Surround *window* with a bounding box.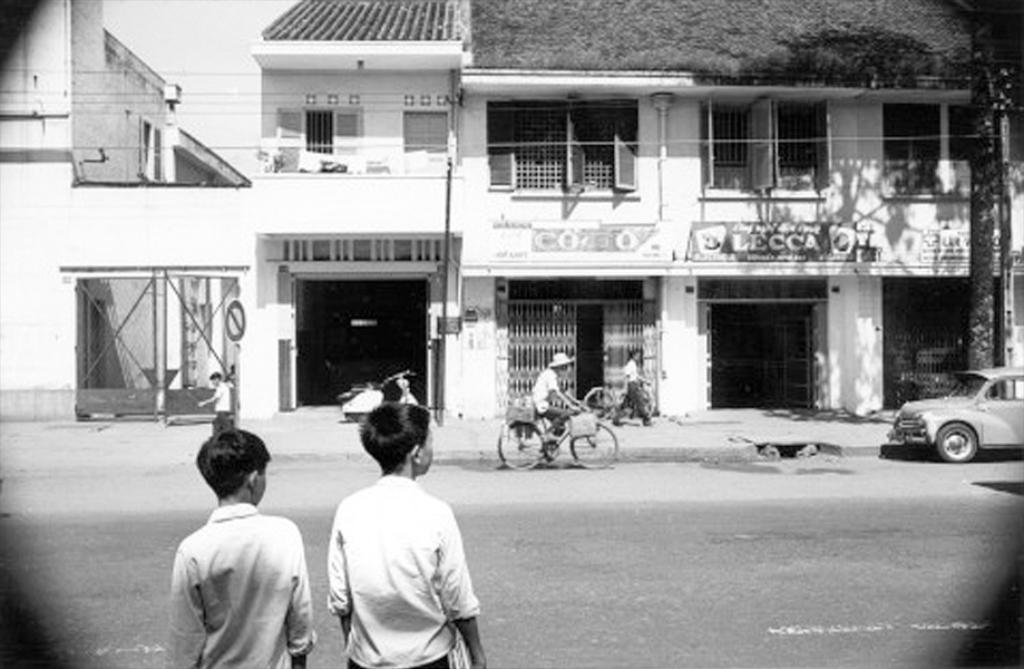
<region>693, 91, 846, 209</region>.
